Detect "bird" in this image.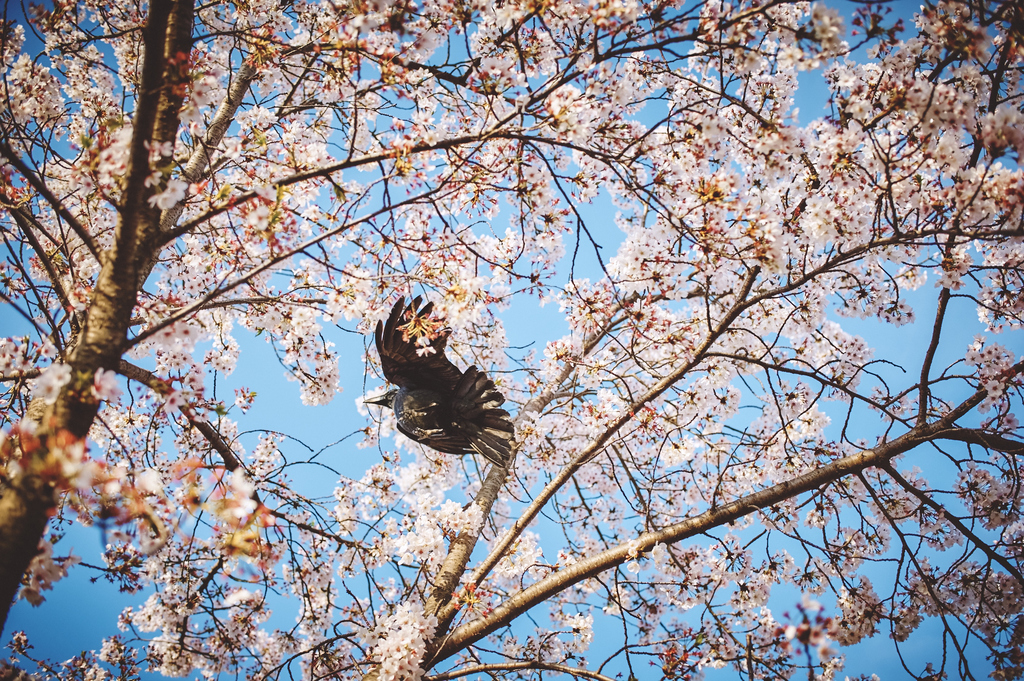
Detection: 378:312:518:463.
